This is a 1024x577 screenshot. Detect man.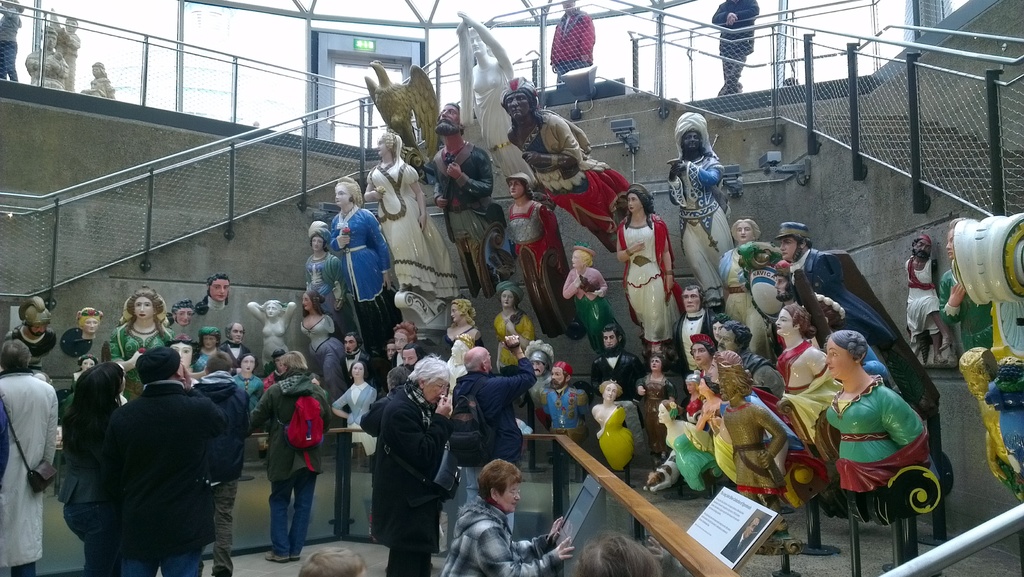
region(550, 0, 595, 87).
